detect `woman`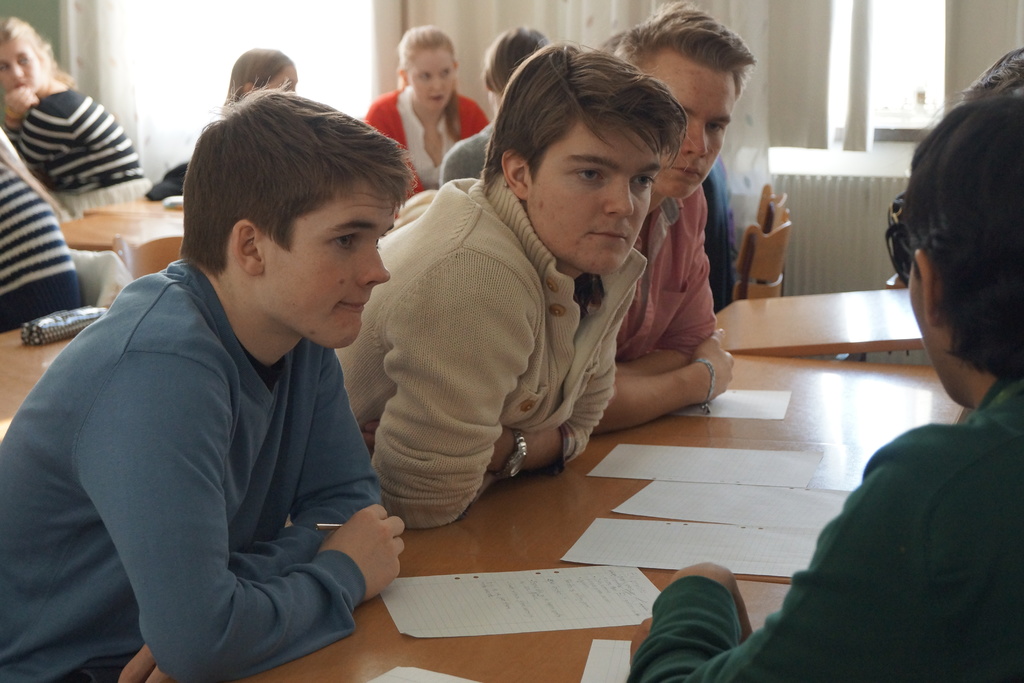
pyautogui.locateOnScreen(356, 35, 480, 189)
